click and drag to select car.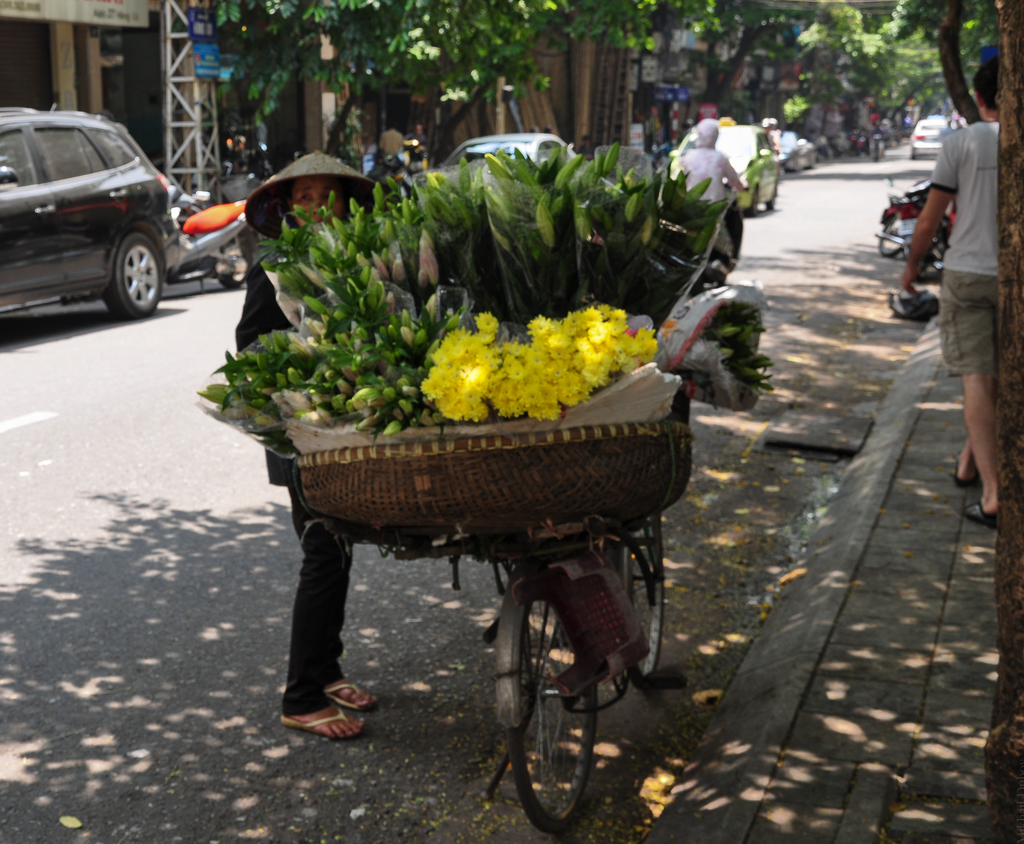
Selection: pyautogui.locateOnScreen(414, 132, 580, 179).
